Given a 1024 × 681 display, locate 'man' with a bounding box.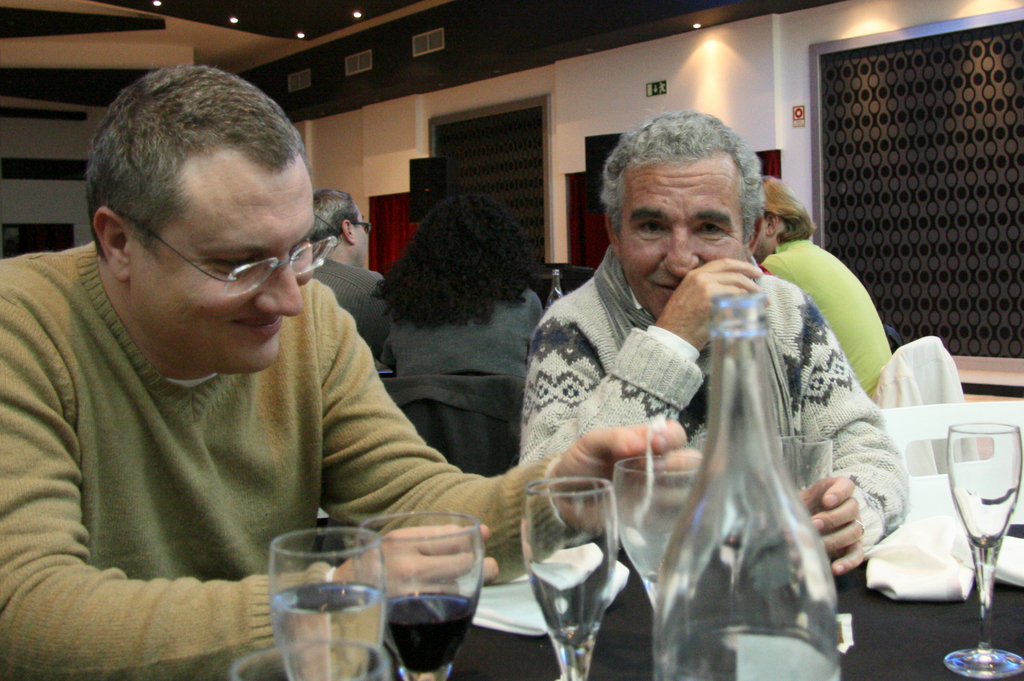
Located: (308, 188, 397, 372).
